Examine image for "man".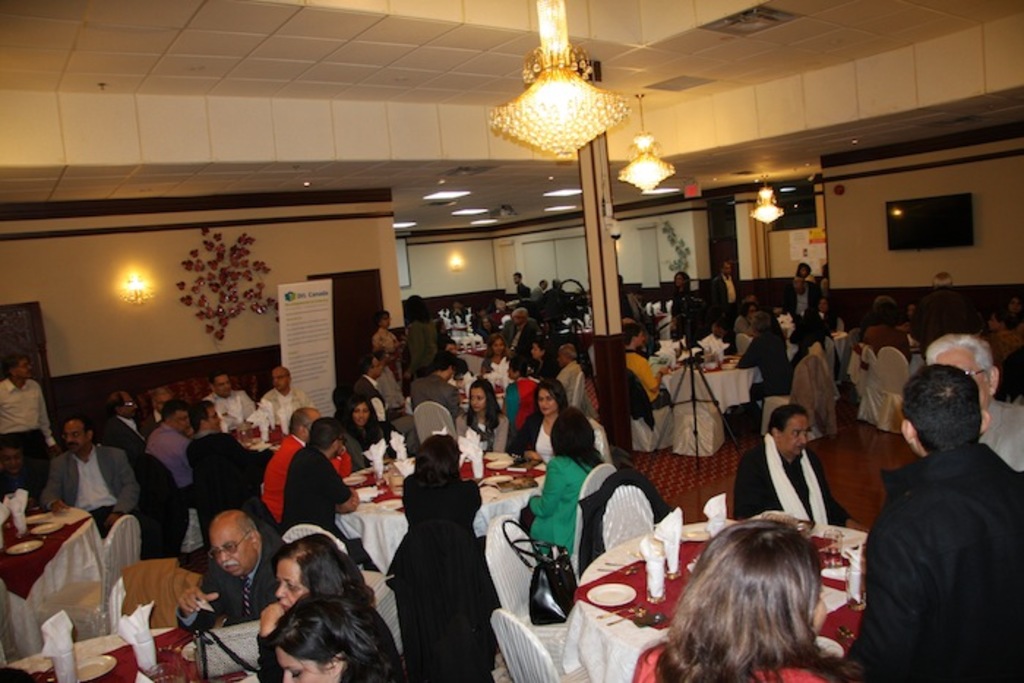
Examination result: l=531, t=278, r=547, b=300.
